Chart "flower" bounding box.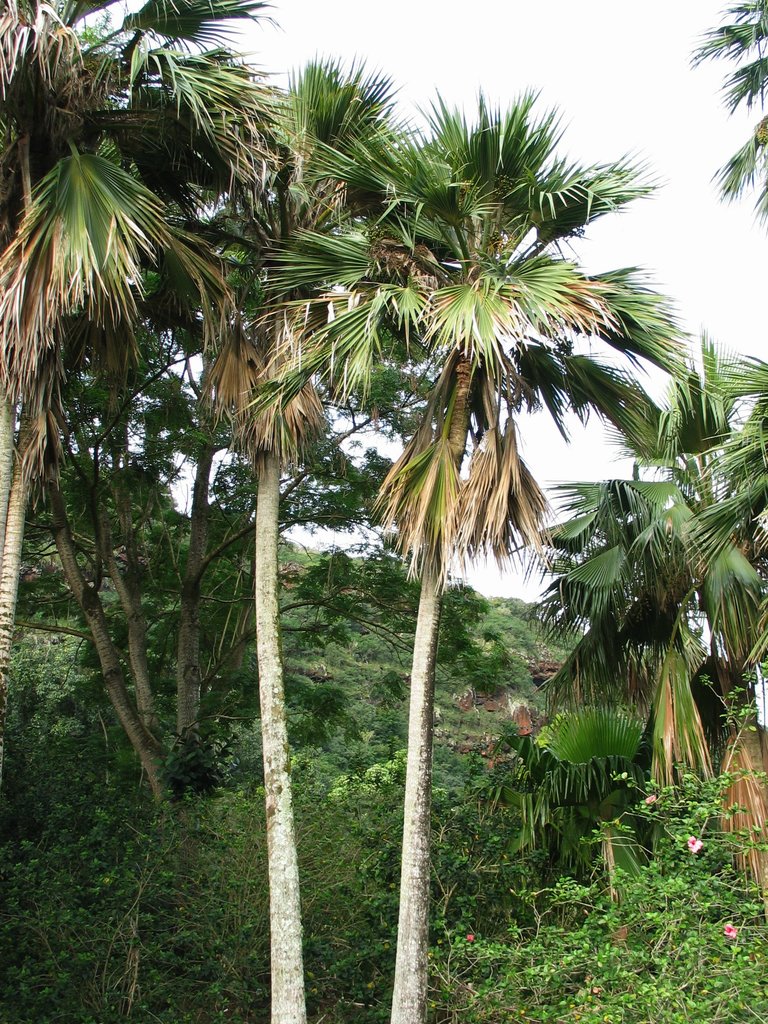
Charted: (x1=685, y1=839, x2=703, y2=853).
